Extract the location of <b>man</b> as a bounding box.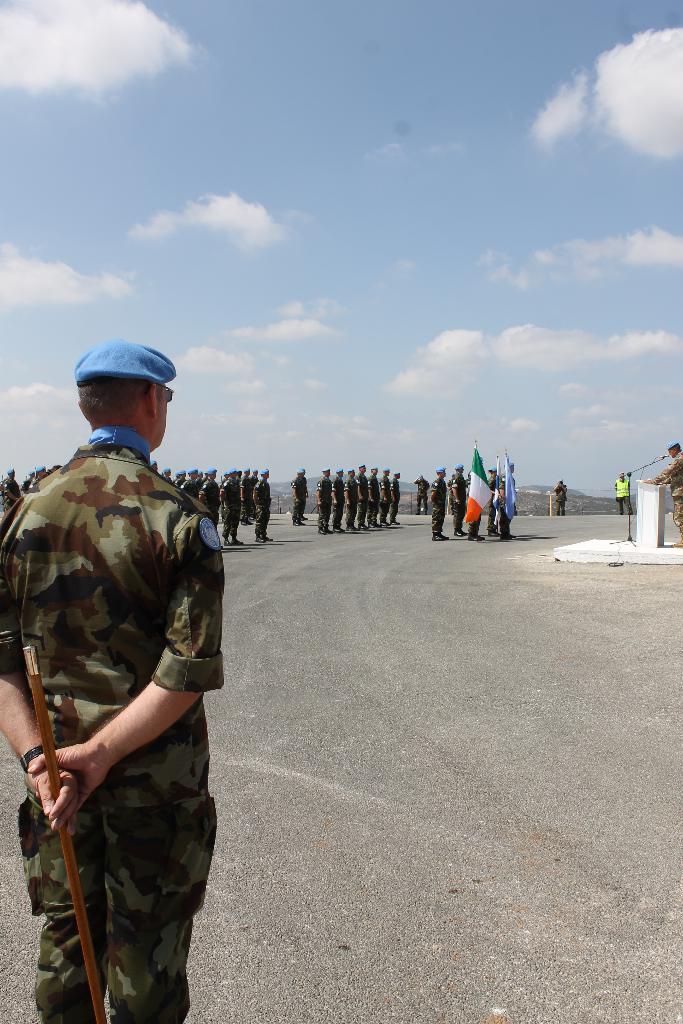
<box>375,469,390,529</box>.
